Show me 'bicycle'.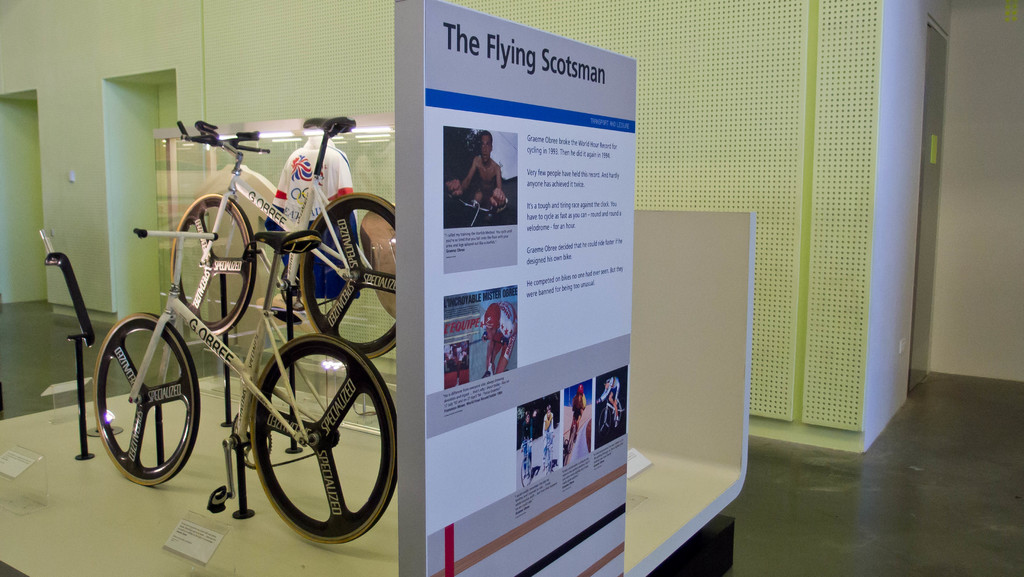
'bicycle' is here: rect(540, 432, 554, 474).
